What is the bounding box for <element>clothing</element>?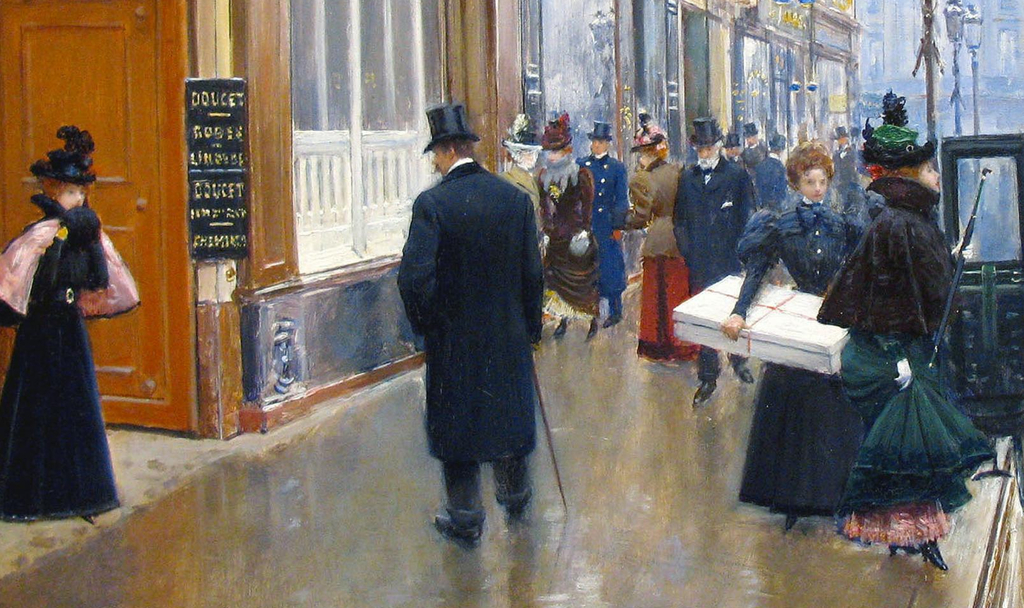
BBox(0, 206, 120, 527).
